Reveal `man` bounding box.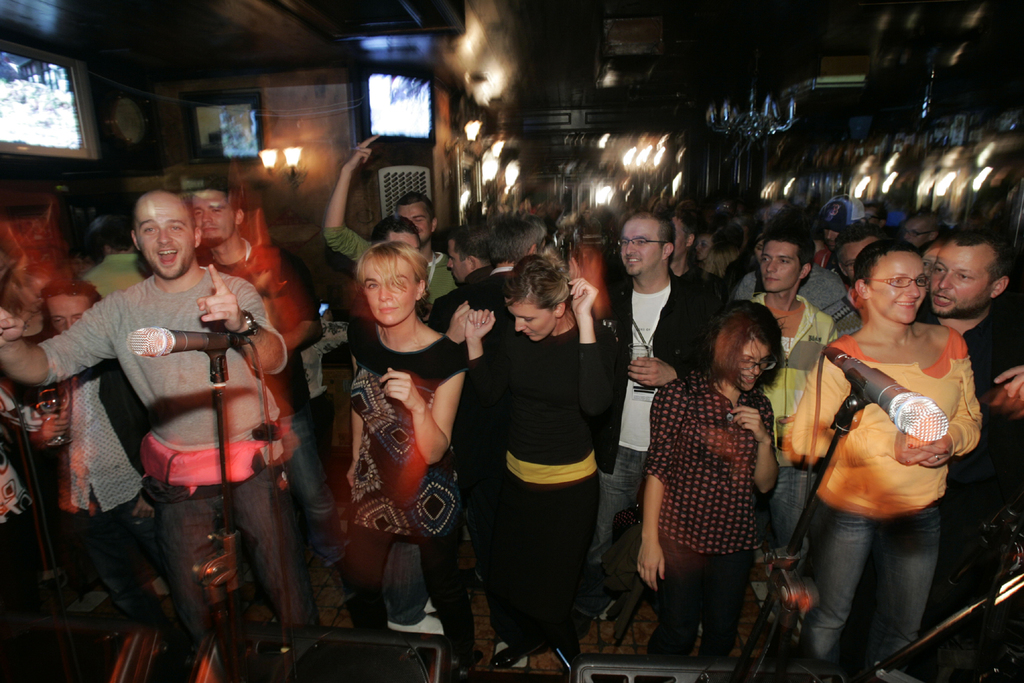
Revealed: left=0, top=187, right=315, bottom=647.
